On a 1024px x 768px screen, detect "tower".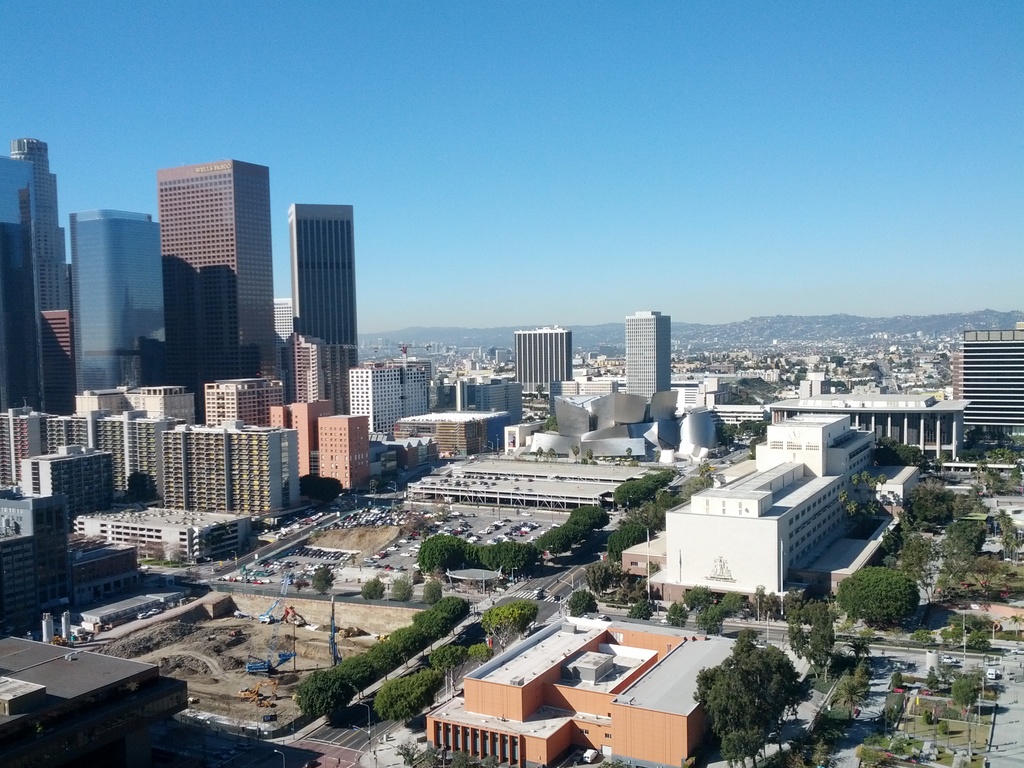
[283, 335, 325, 409].
